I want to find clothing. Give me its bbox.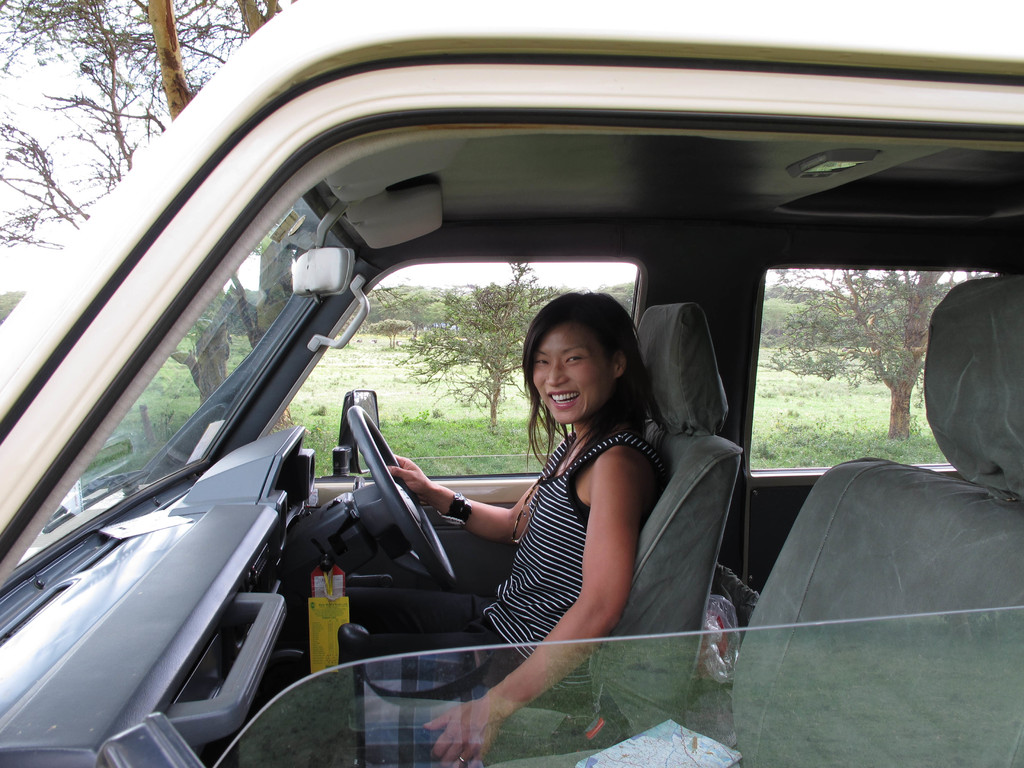
bbox(486, 427, 668, 680).
